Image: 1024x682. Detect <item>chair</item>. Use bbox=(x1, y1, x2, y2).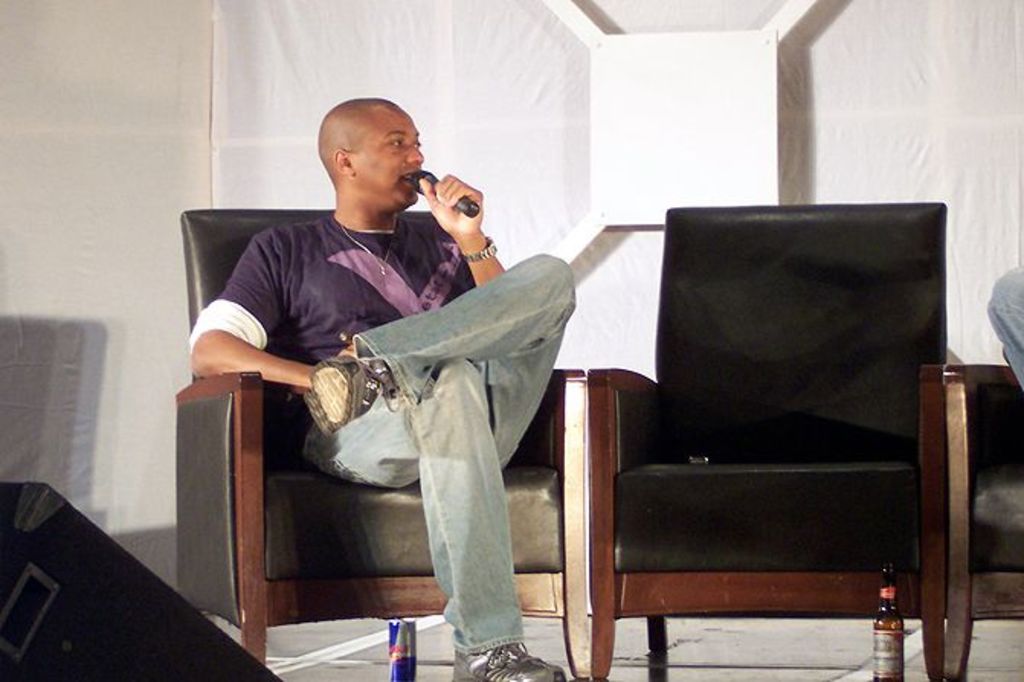
bbox=(939, 359, 1022, 680).
